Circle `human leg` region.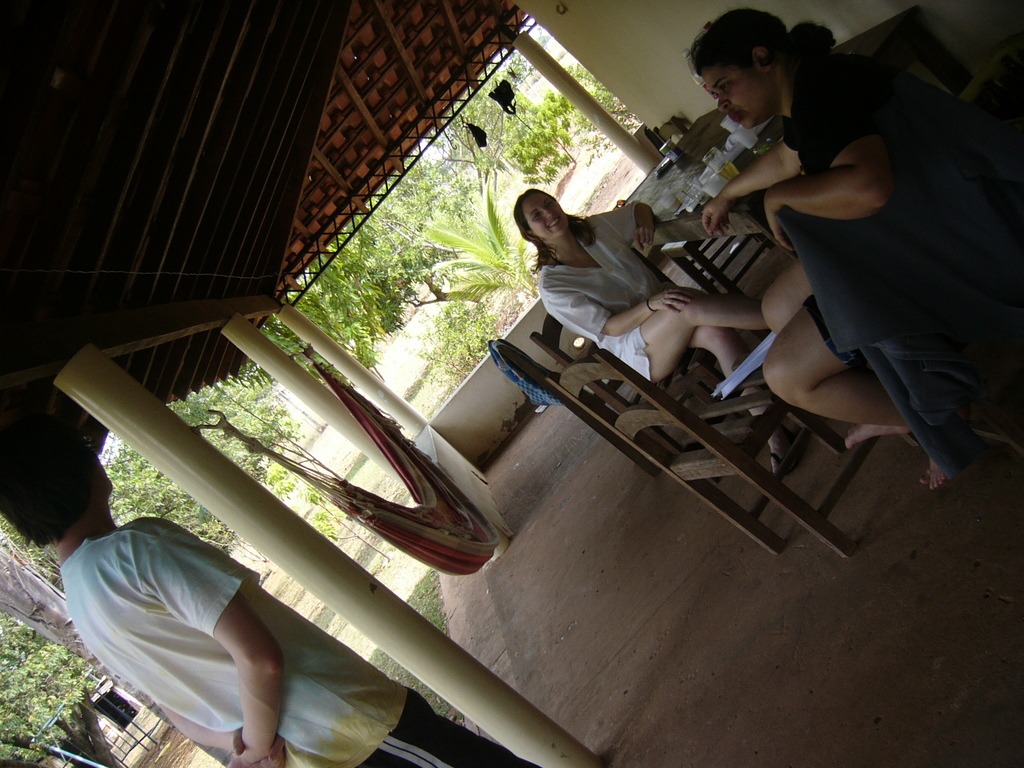
Region: [x1=762, y1=298, x2=952, y2=484].
